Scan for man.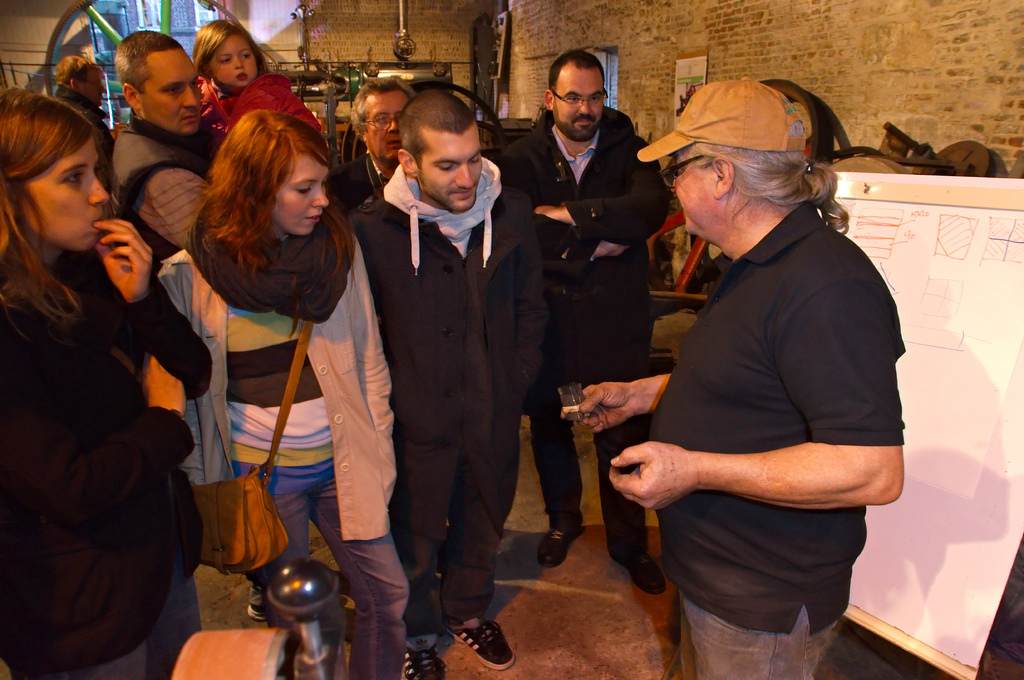
Scan result: <box>332,91,547,651</box>.
